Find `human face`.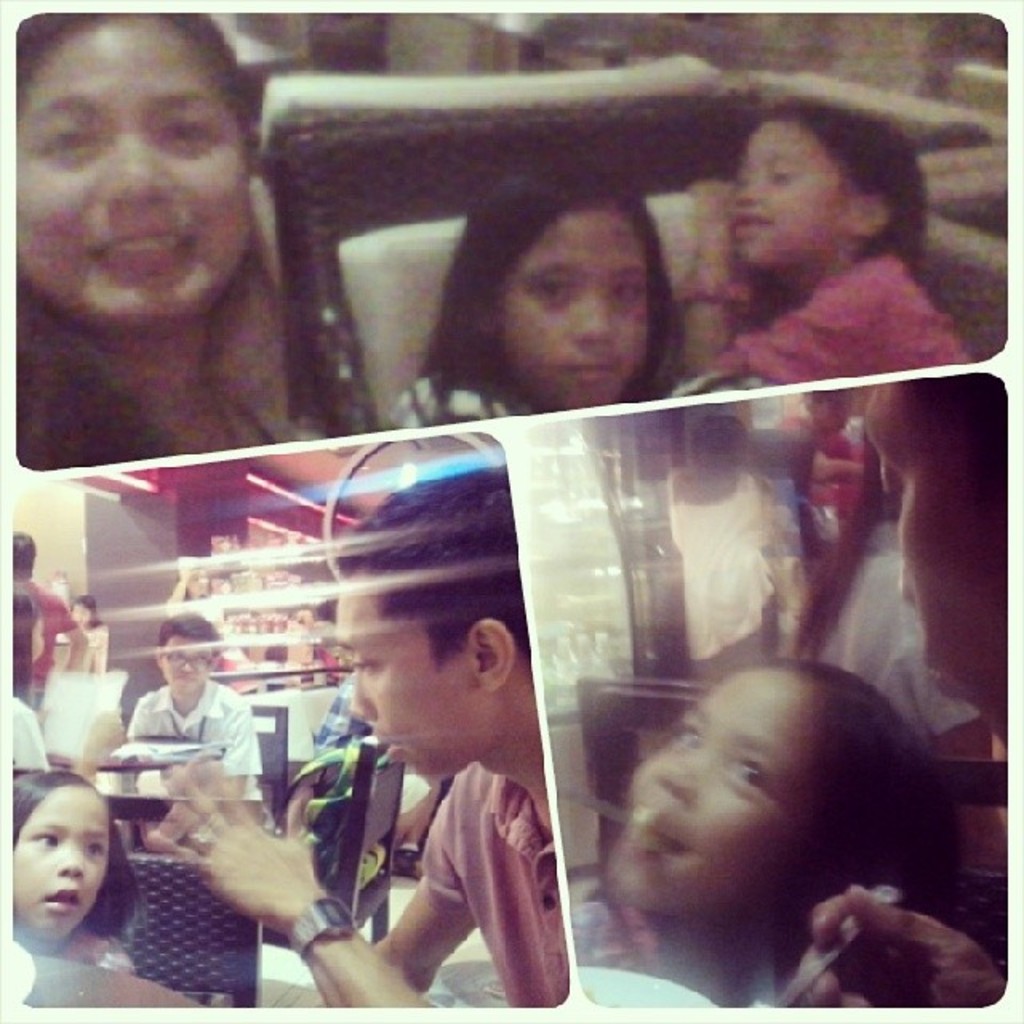
(603,672,808,920).
